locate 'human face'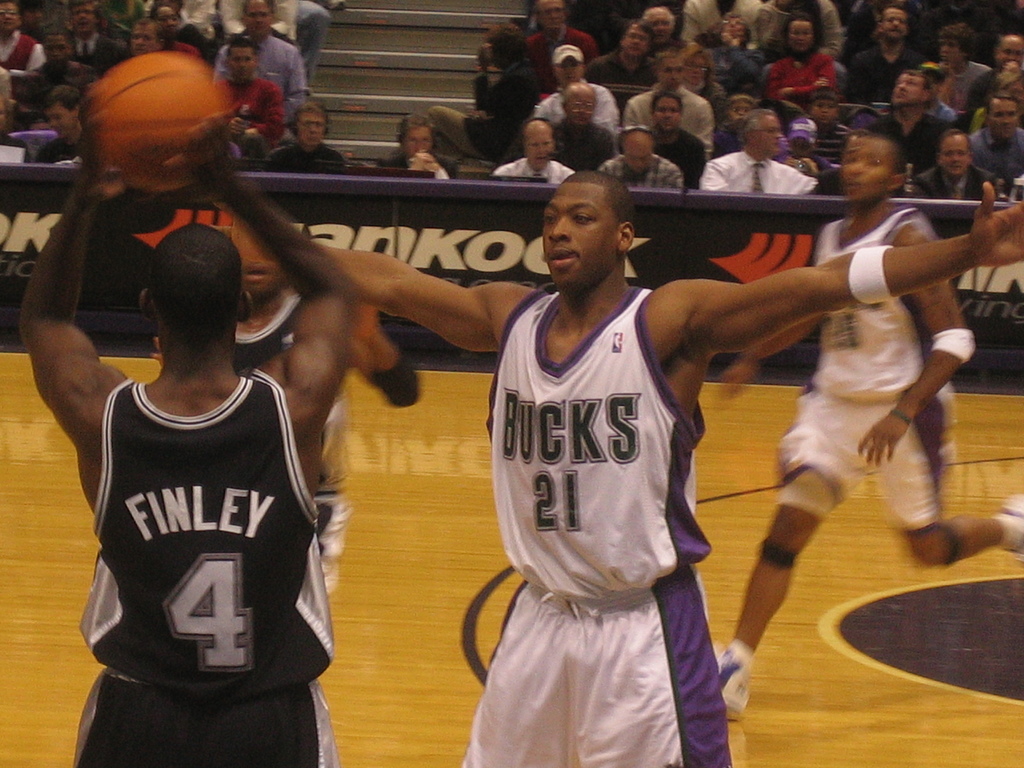
(left=662, top=60, right=681, bottom=84)
